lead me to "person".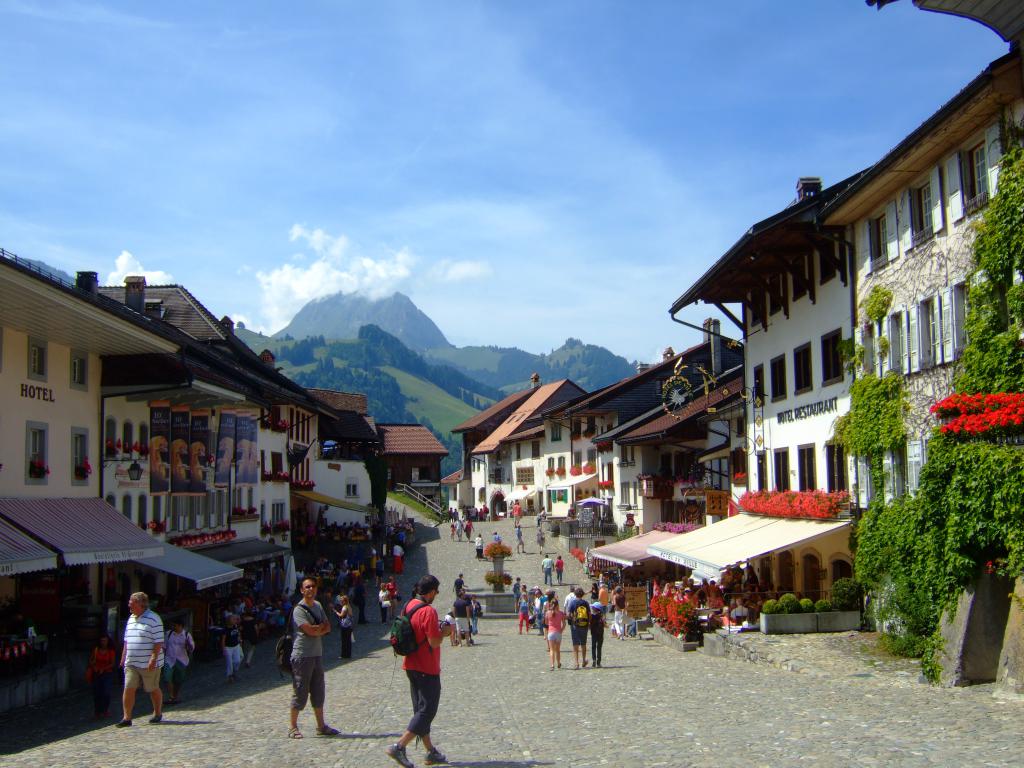
Lead to {"left": 472, "top": 530, "right": 484, "bottom": 553}.
